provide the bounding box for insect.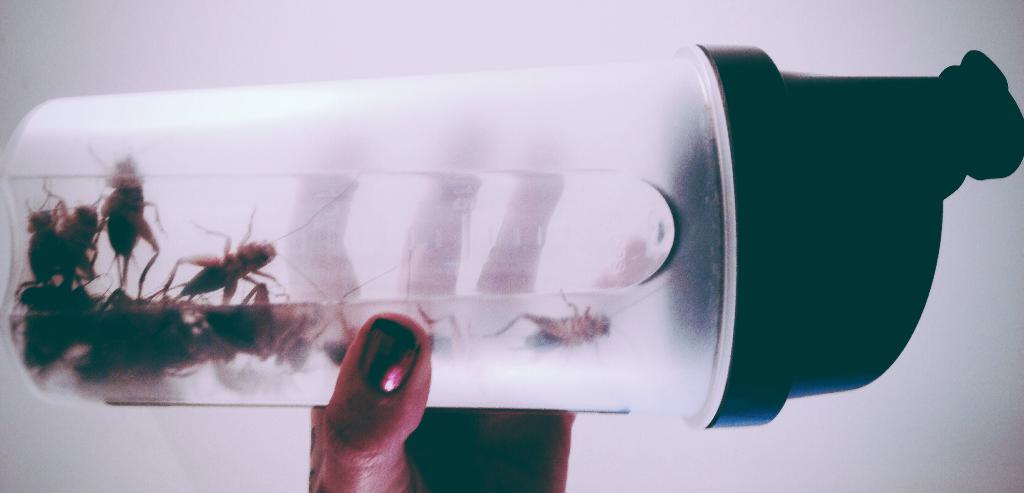
[47, 173, 107, 293].
